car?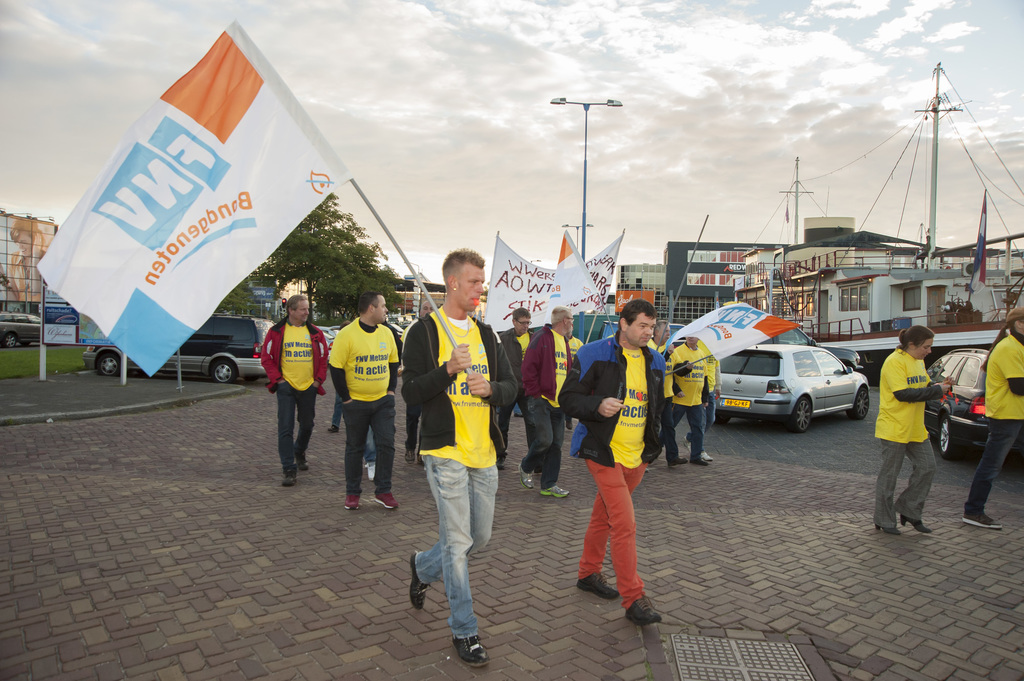
Rect(713, 339, 874, 427)
